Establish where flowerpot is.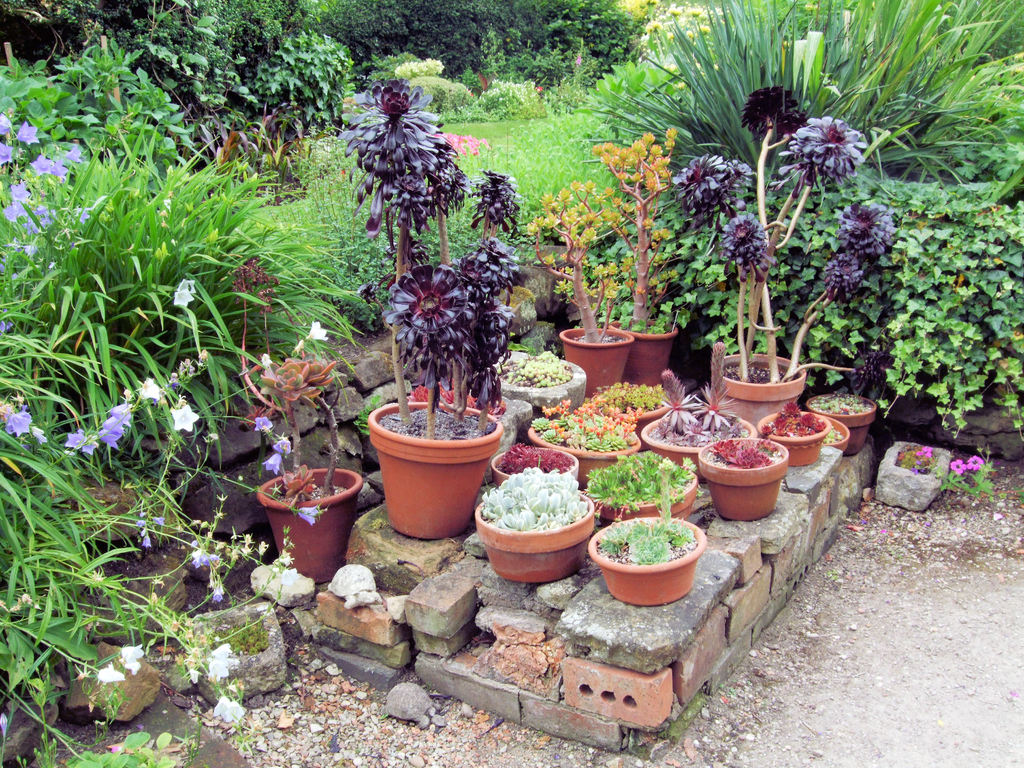
Established at [x1=611, y1=320, x2=680, y2=383].
